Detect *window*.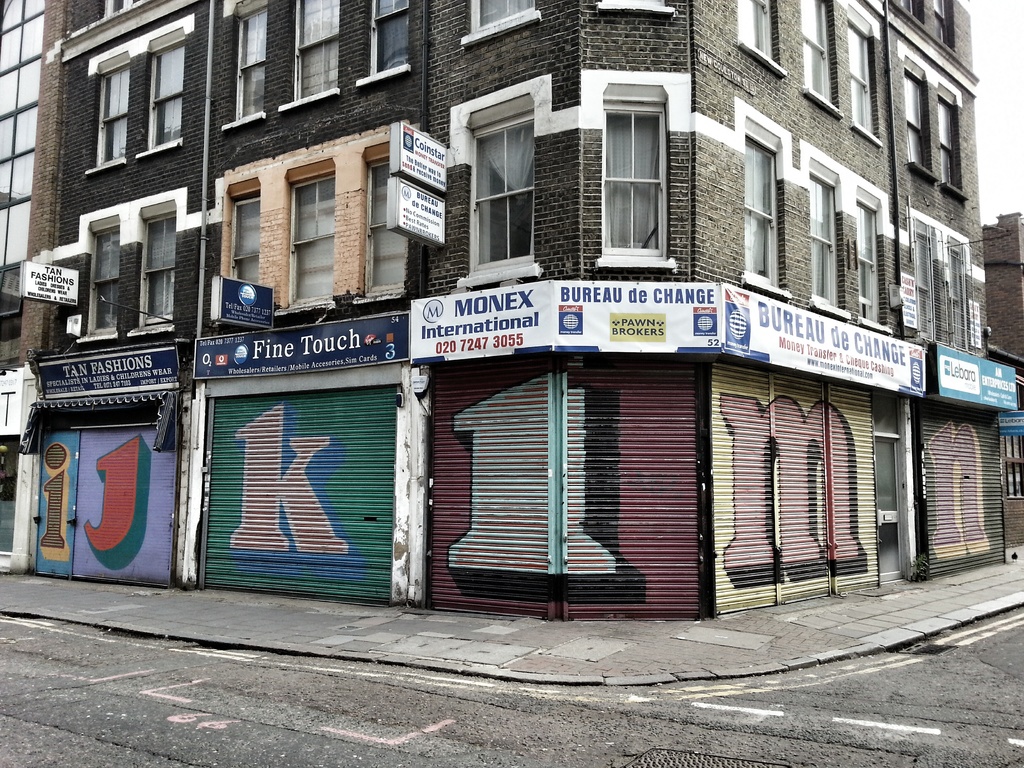
Detected at [left=355, top=0, right=410, bottom=84].
